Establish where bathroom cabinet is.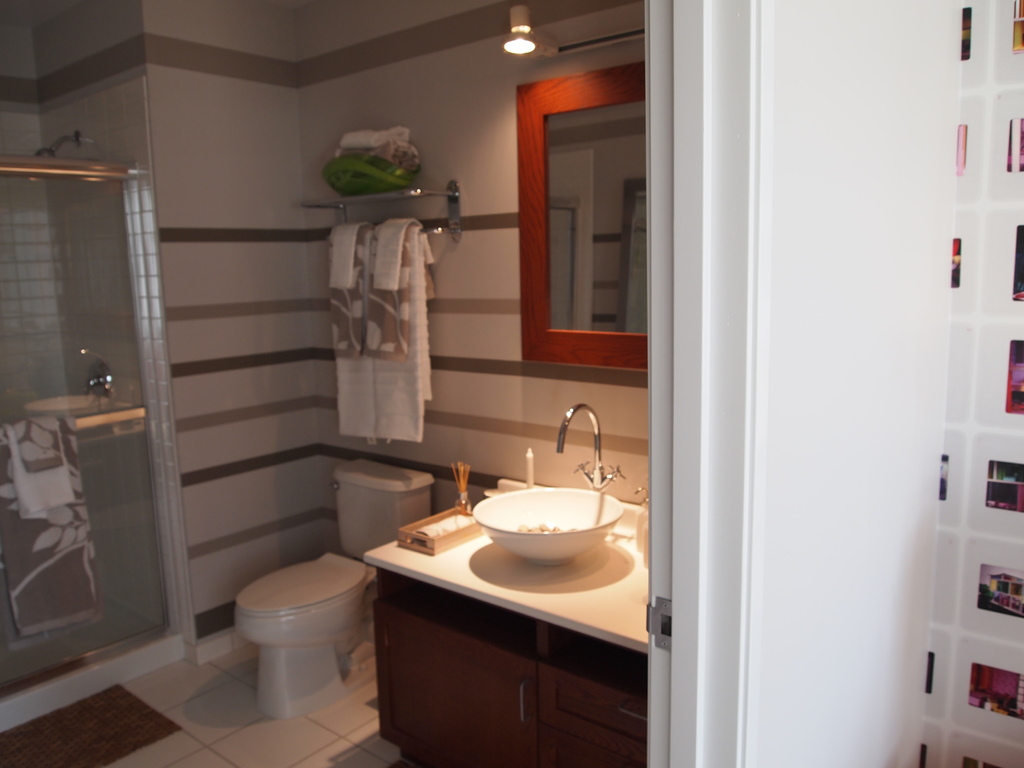
Established at 362 479 671 767.
